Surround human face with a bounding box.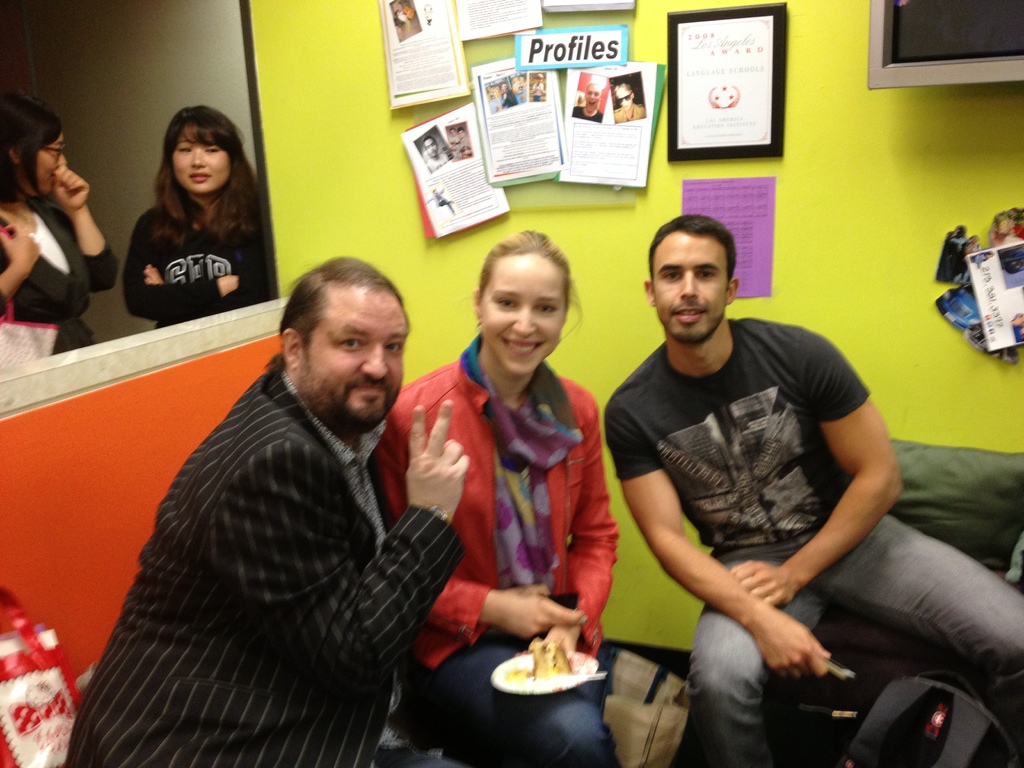
bbox=[424, 138, 439, 157].
